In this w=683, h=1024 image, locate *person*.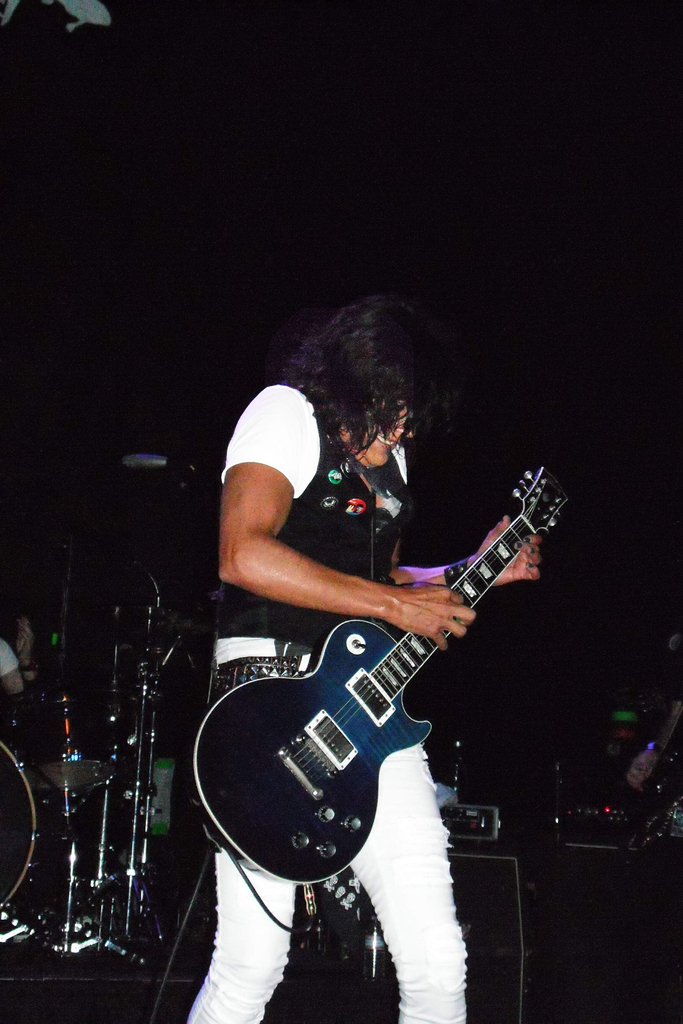
Bounding box: locate(220, 280, 570, 984).
